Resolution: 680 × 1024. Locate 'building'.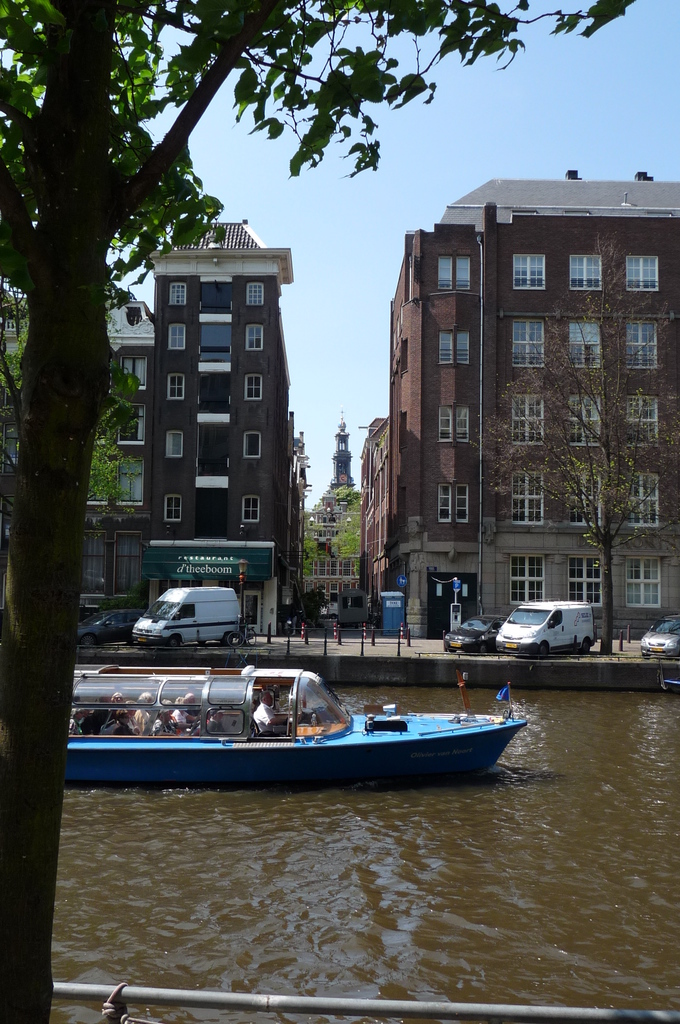
x1=369, y1=151, x2=666, y2=637.
